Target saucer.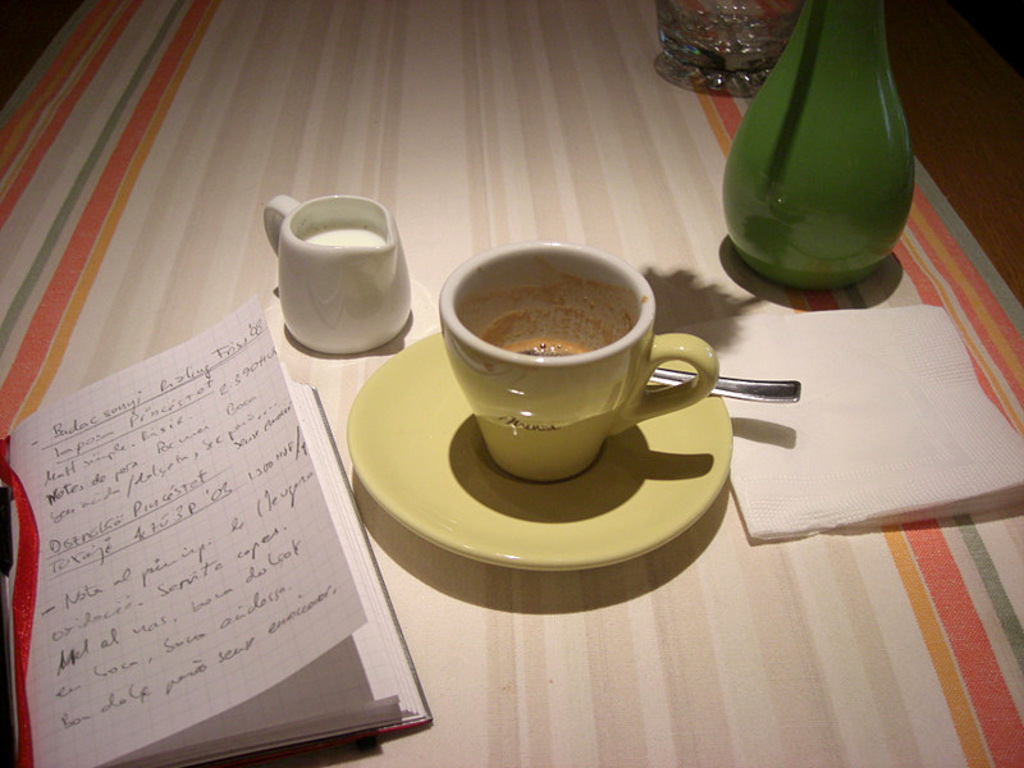
Target region: [left=343, top=326, right=731, bottom=577].
